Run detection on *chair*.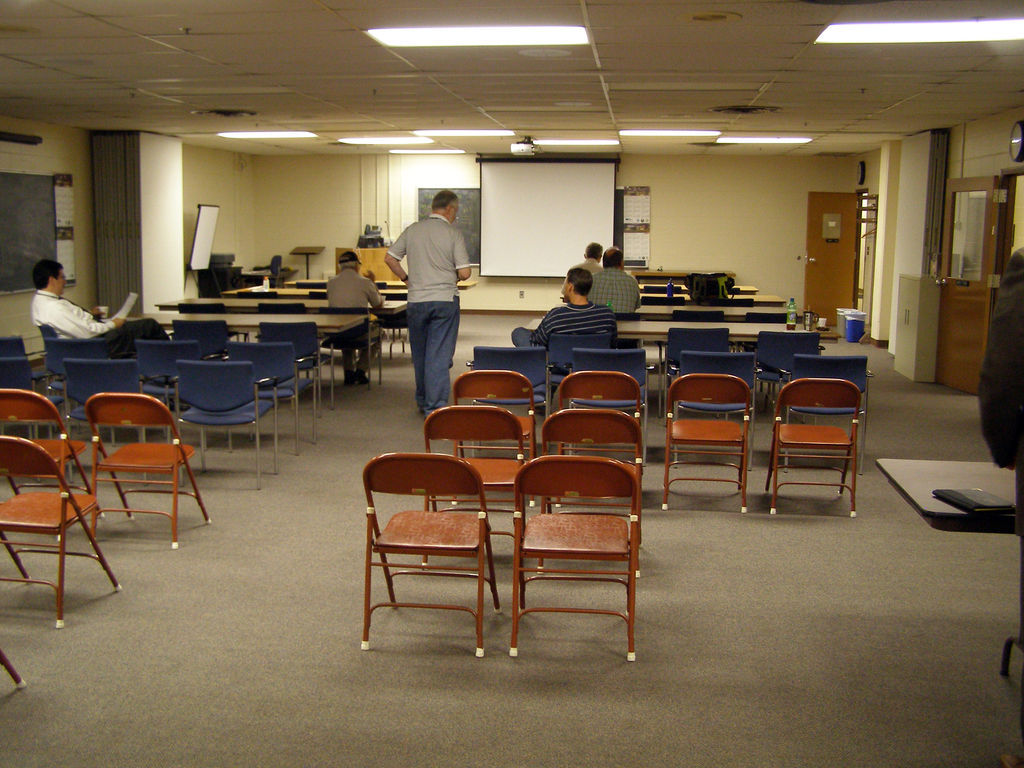
Result: [left=170, top=361, right=282, bottom=492].
